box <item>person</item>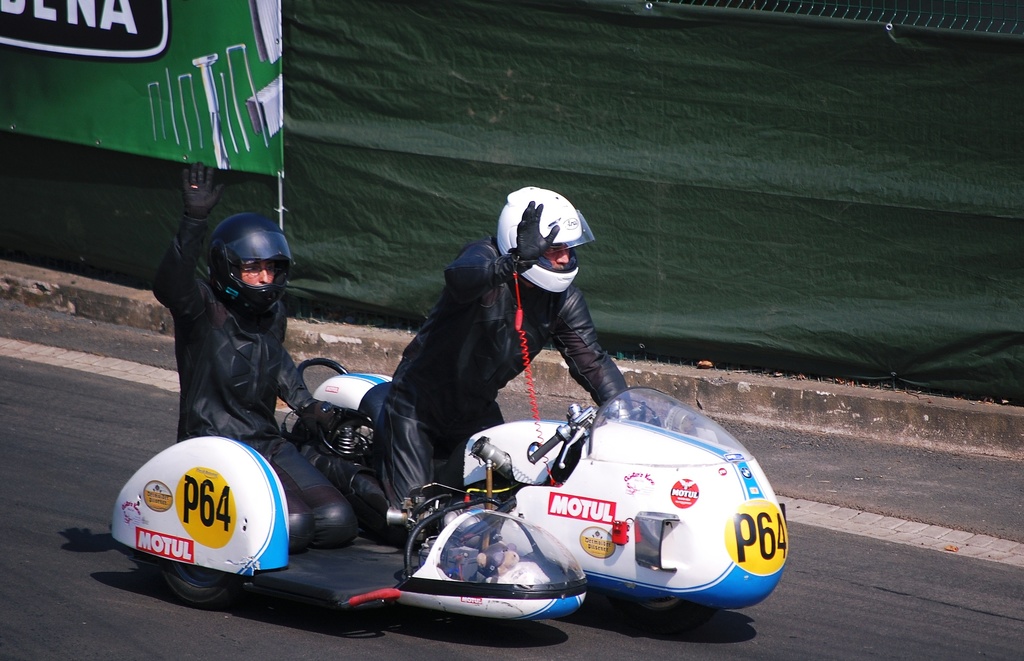
152,155,362,538
